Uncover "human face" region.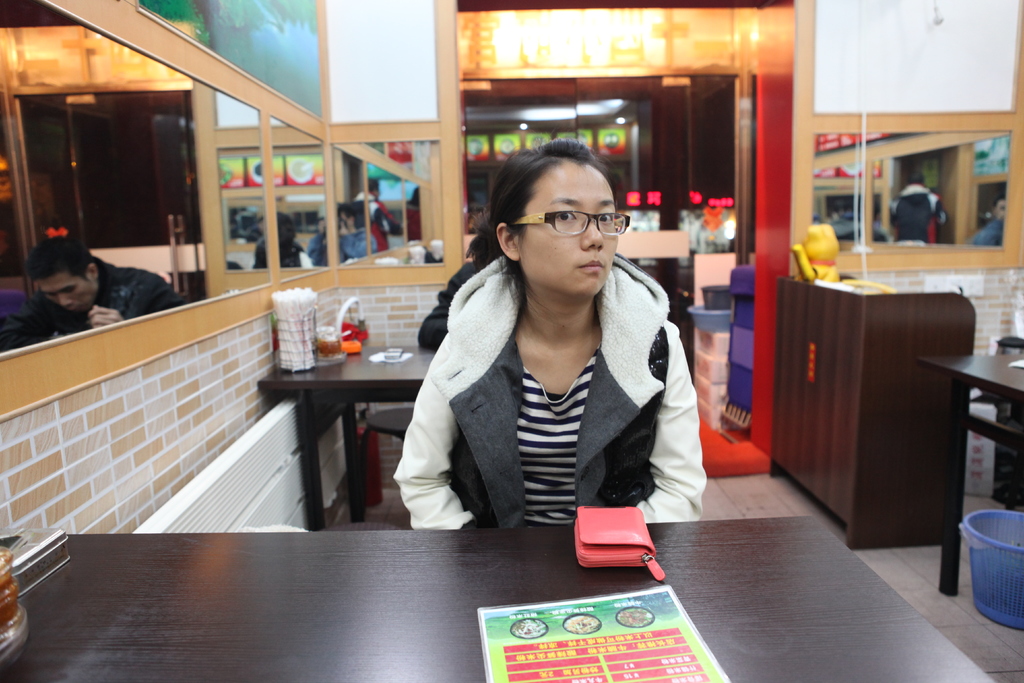
Uncovered: locate(517, 161, 618, 293).
